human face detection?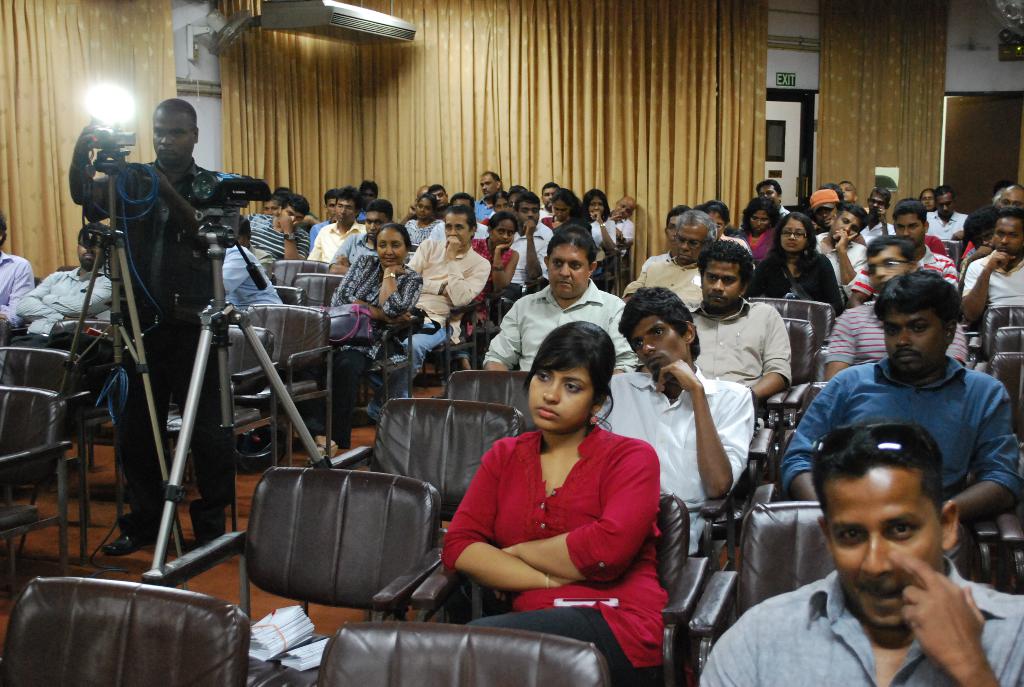
{"left": 520, "top": 207, "right": 539, "bottom": 225}
